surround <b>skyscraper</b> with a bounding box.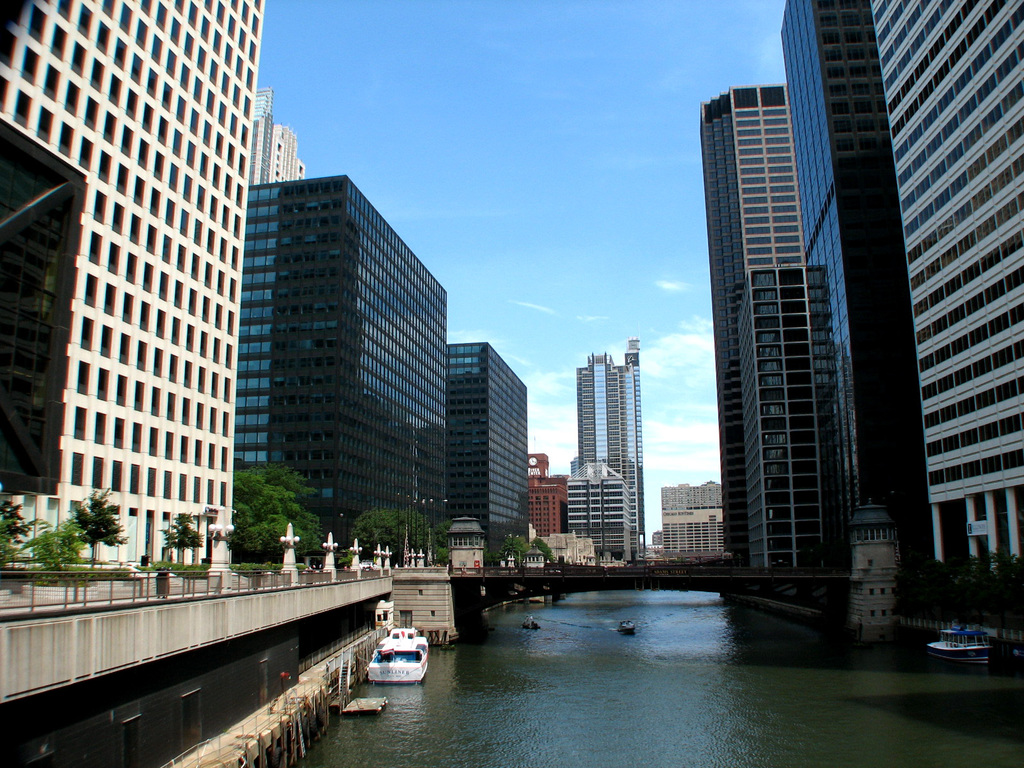
Rect(691, 84, 850, 581).
